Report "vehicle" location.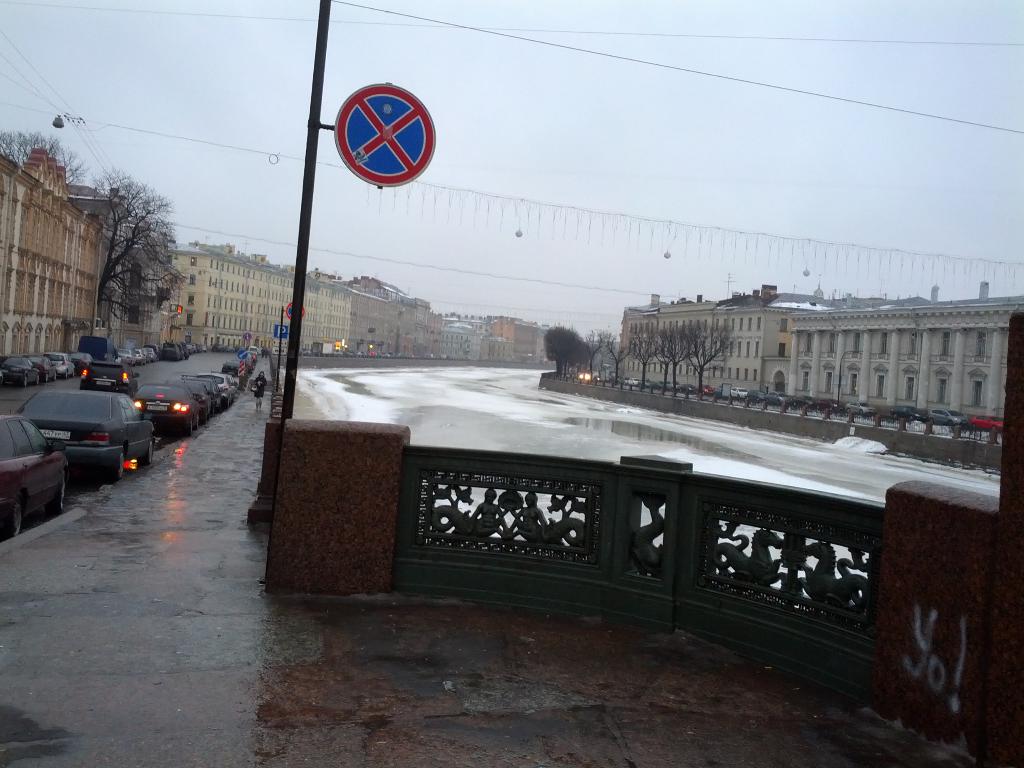
Report: pyautogui.locateOnScreen(70, 337, 117, 357).
